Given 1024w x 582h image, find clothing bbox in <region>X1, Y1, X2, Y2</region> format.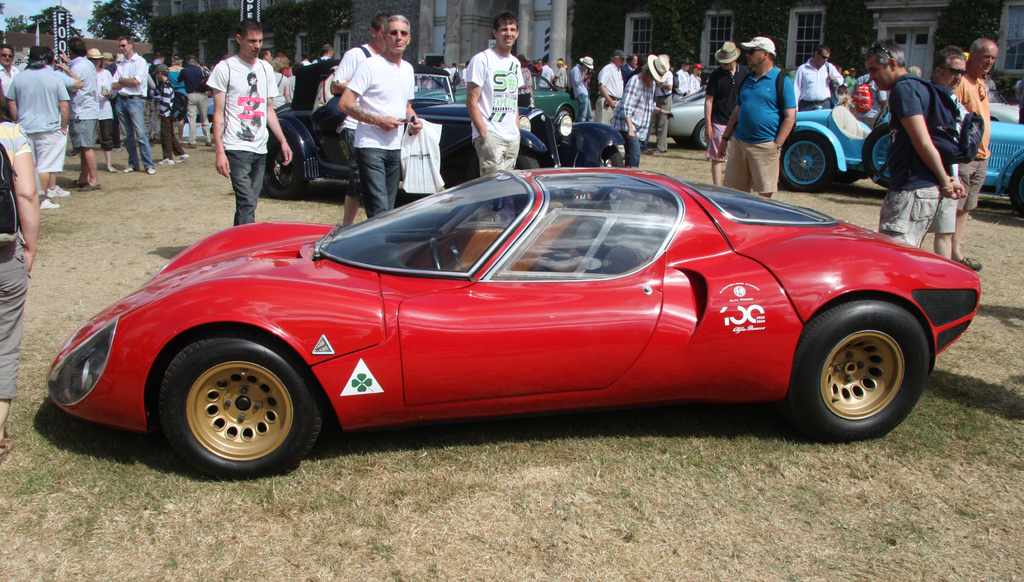
<region>461, 44, 524, 174</region>.
